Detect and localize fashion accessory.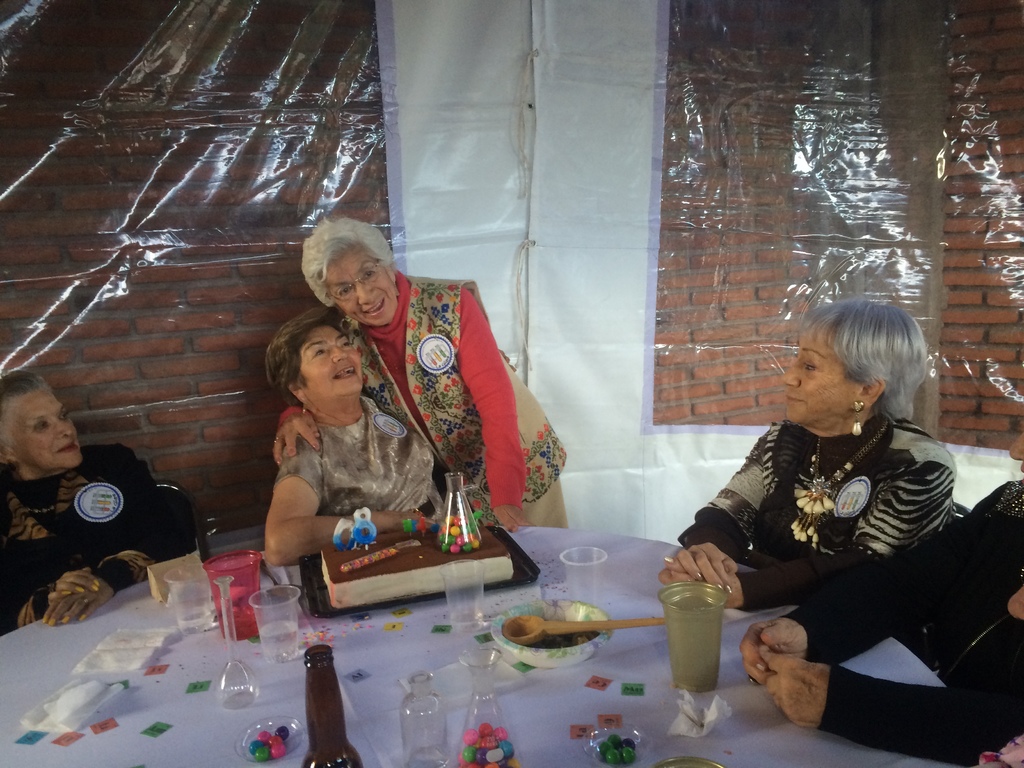
Localized at crop(718, 584, 722, 589).
